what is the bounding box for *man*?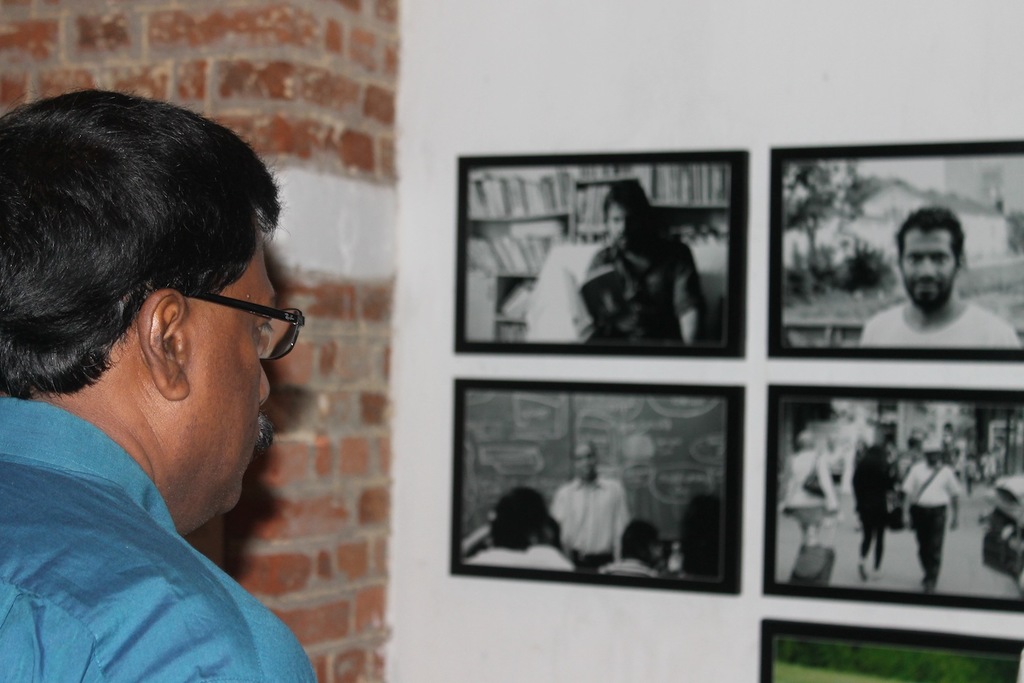
l=0, t=88, r=318, b=682.
